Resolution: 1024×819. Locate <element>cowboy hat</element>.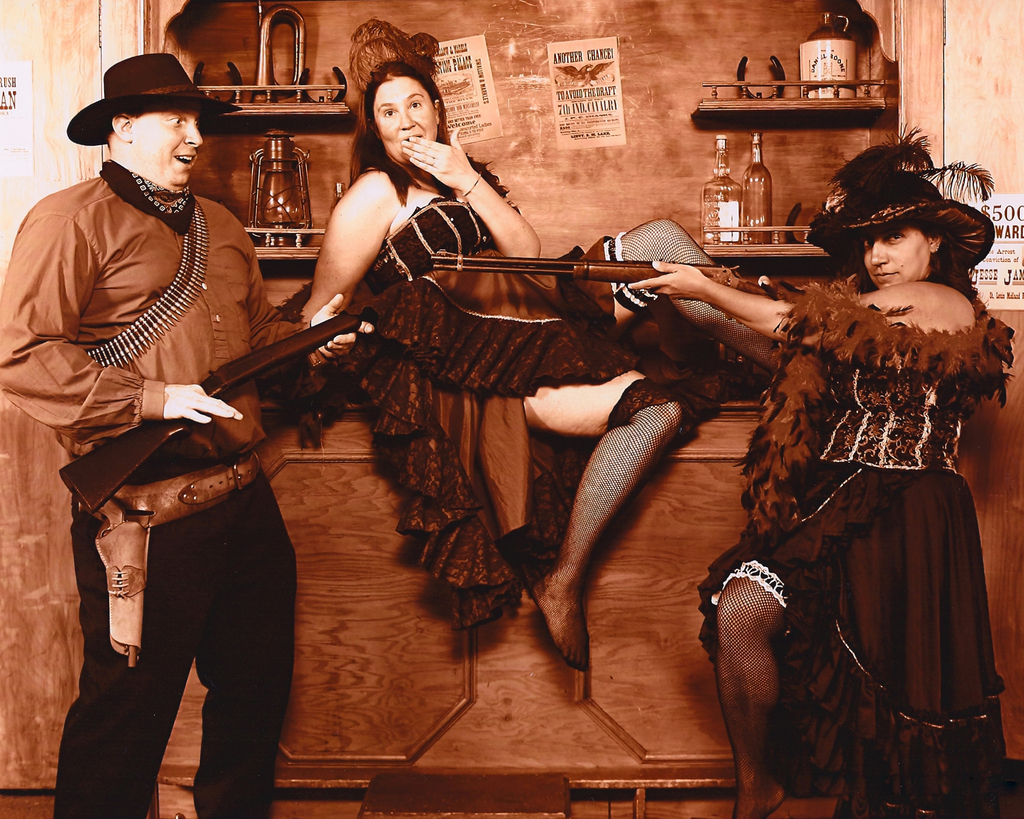
bbox=[69, 51, 230, 148].
